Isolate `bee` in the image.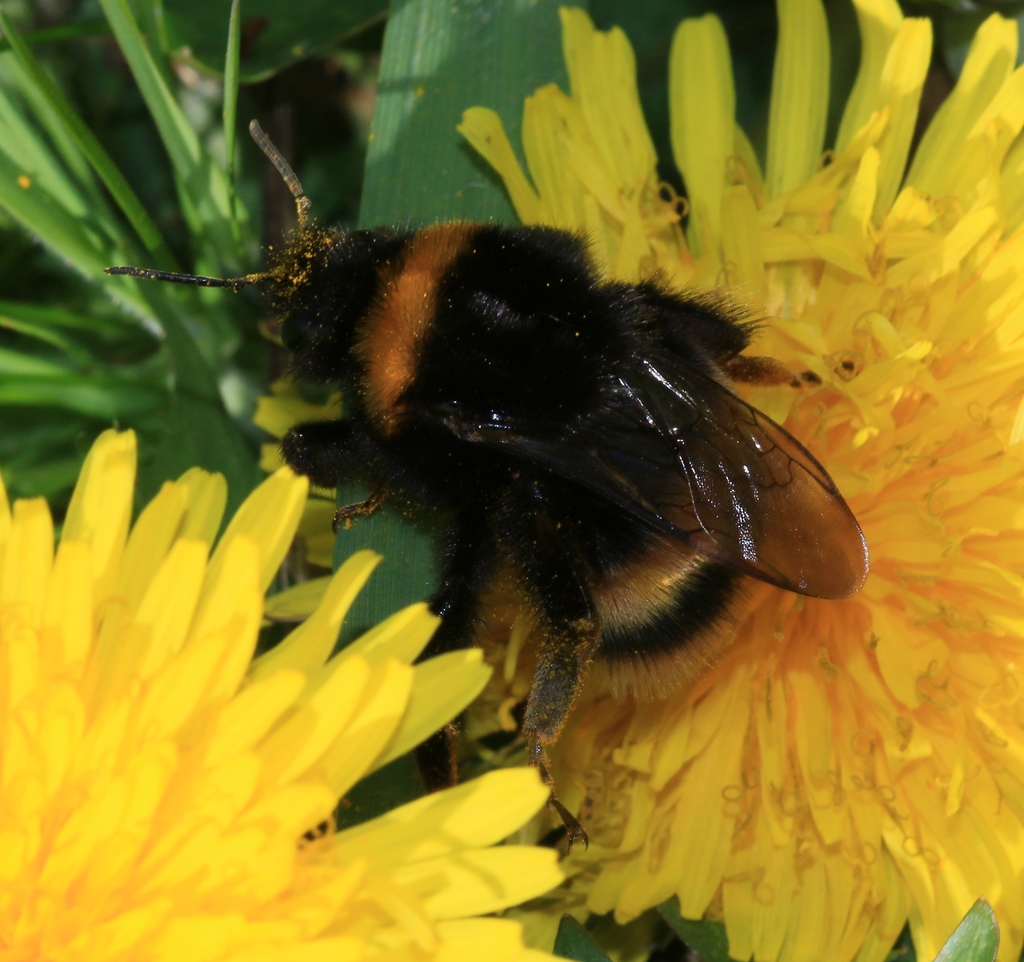
Isolated region: (left=90, top=108, right=861, bottom=842).
